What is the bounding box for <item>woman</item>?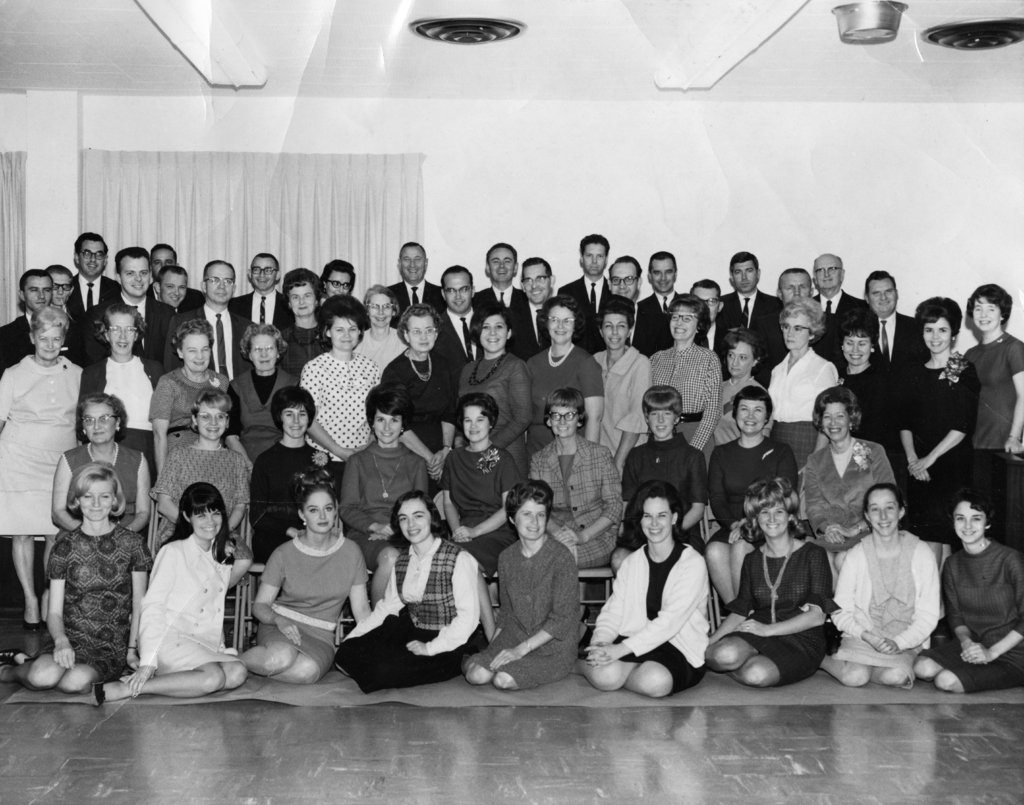
x1=648, y1=290, x2=725, y2=452.
